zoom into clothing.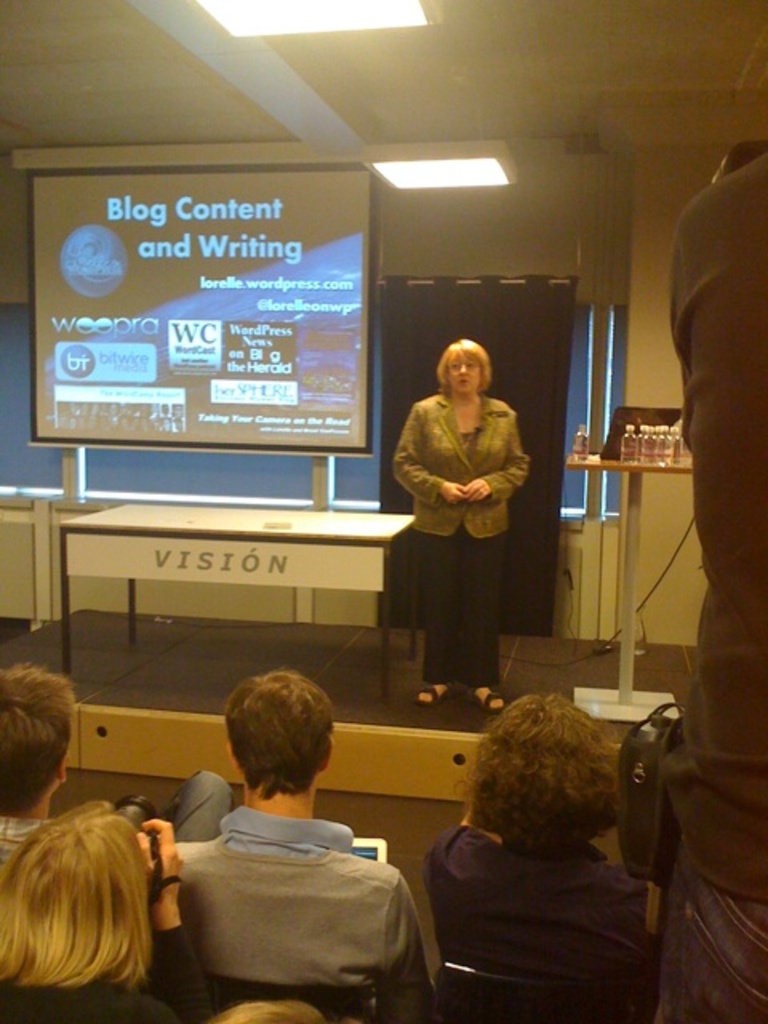
Zoom target: (0,984,171,1022).
